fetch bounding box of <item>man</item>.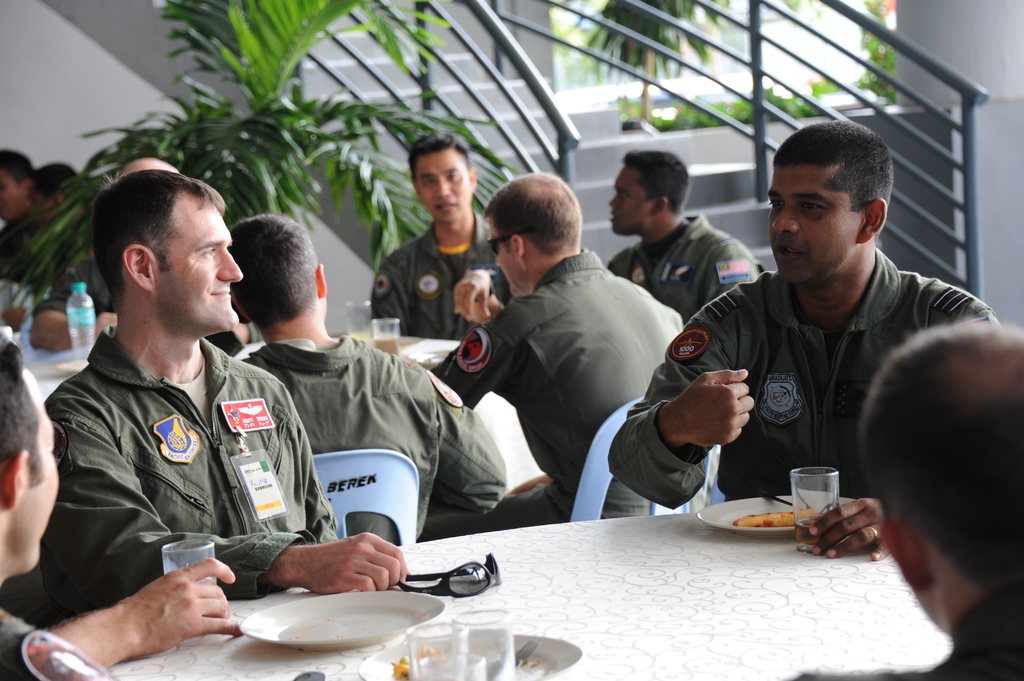
Bbox: bbox=(609, 147, 764, 323).
